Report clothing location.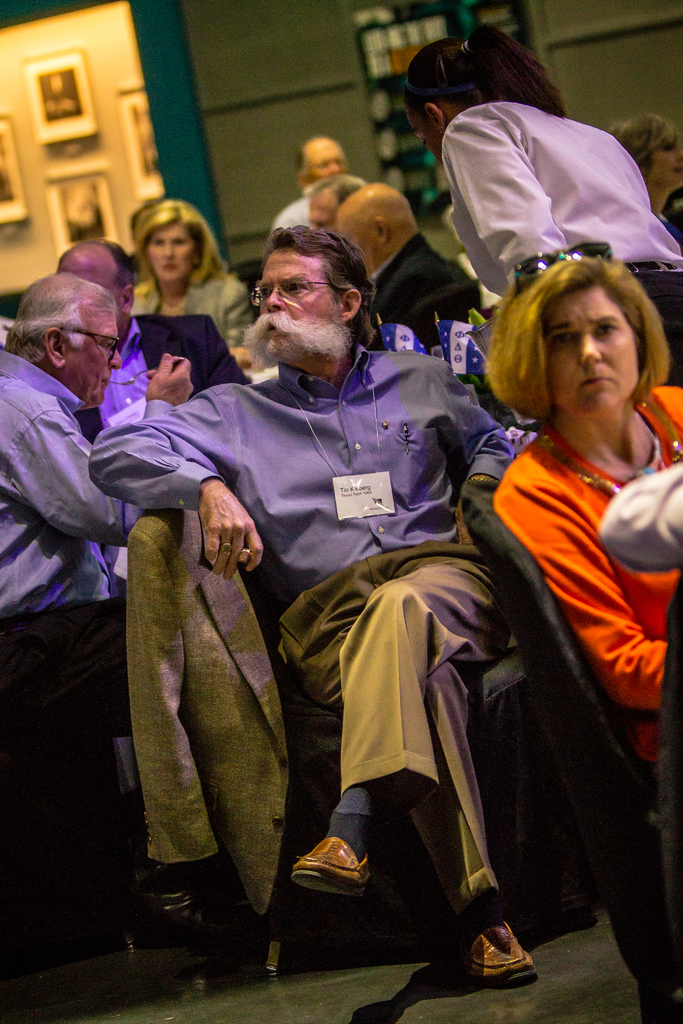
Report: box(130, 269, 246, 342).
